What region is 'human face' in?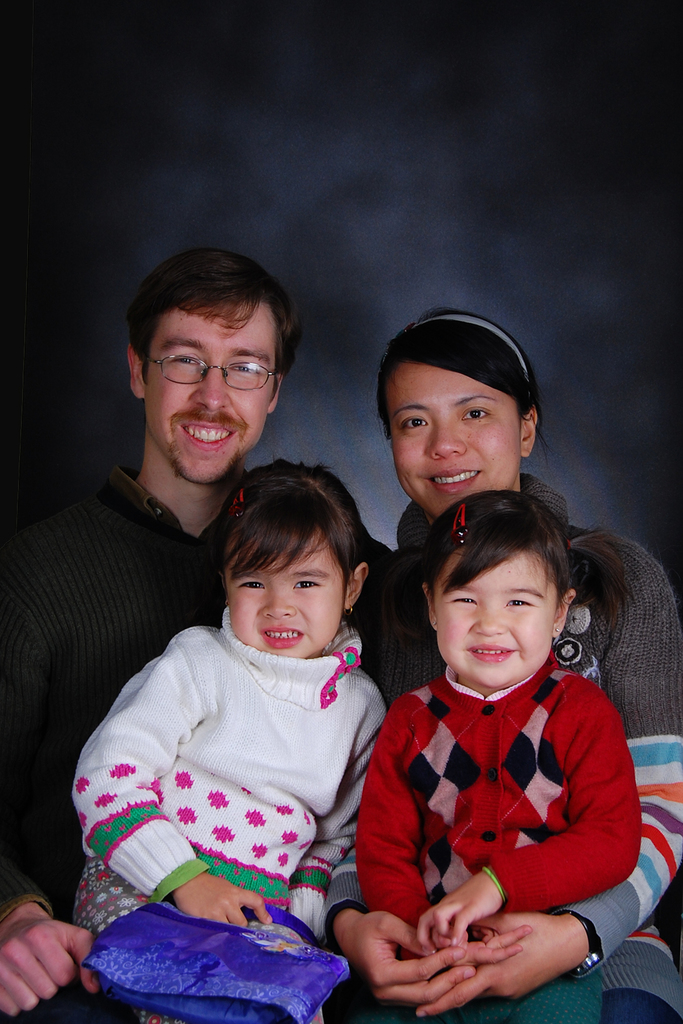
region(434, 547, 558, 691).
